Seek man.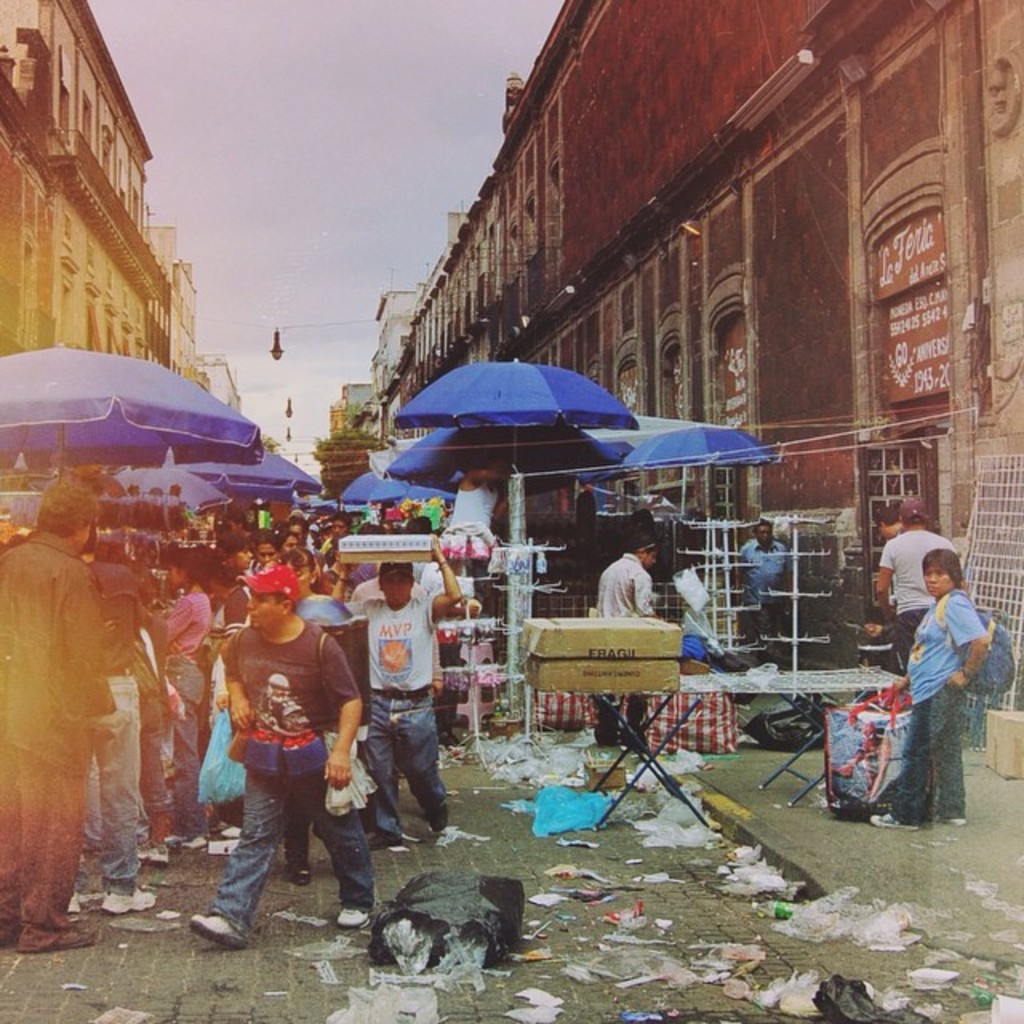
(75,549,160,885).
